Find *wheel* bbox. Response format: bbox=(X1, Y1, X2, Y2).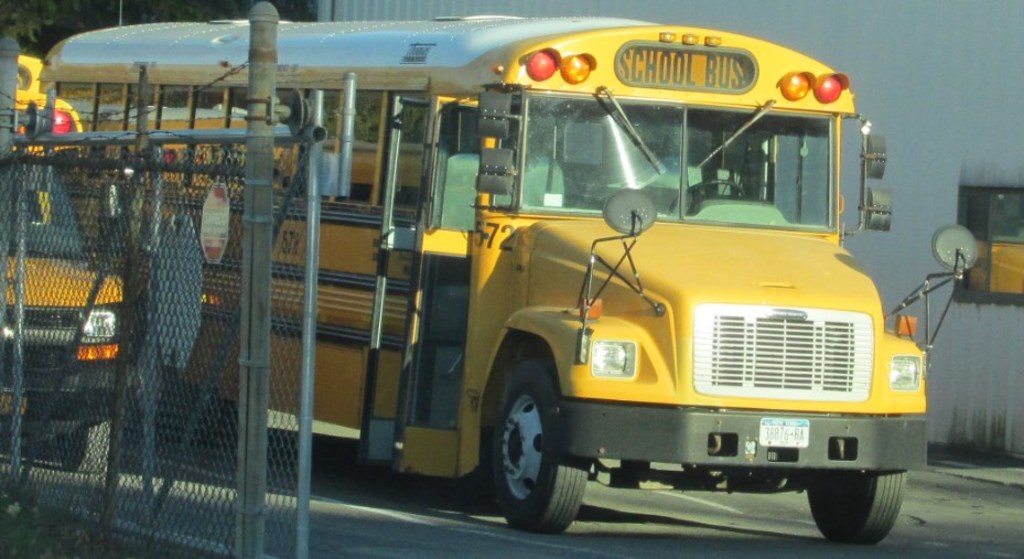
bbox=(56, 419, 110, 473).
